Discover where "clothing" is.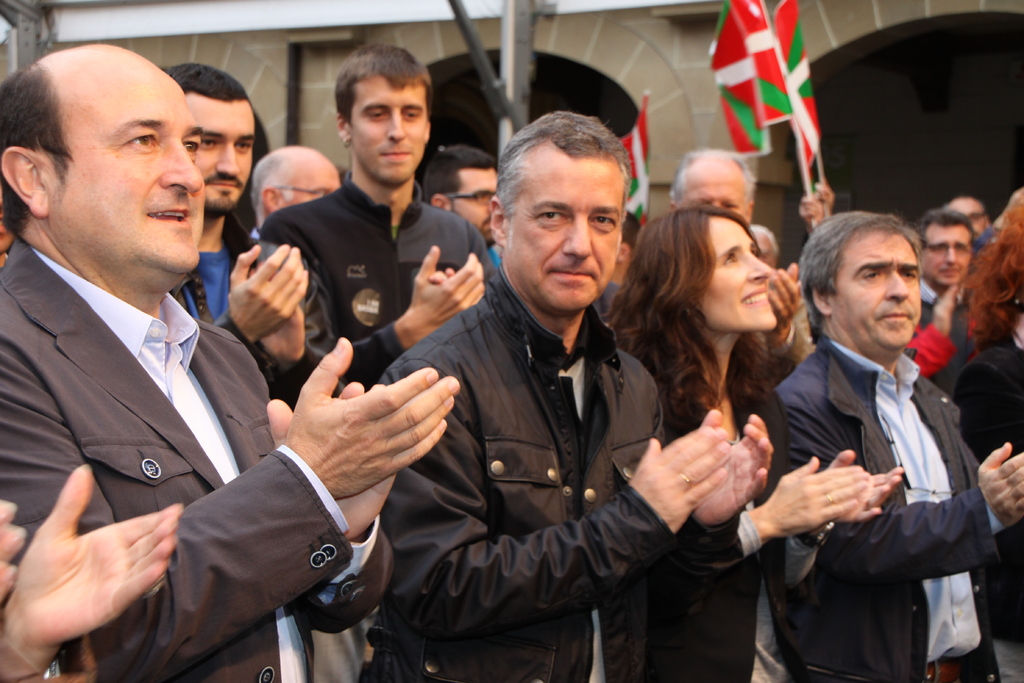
Discovered at x1=767 y1=257 x2=998 y2=679.
